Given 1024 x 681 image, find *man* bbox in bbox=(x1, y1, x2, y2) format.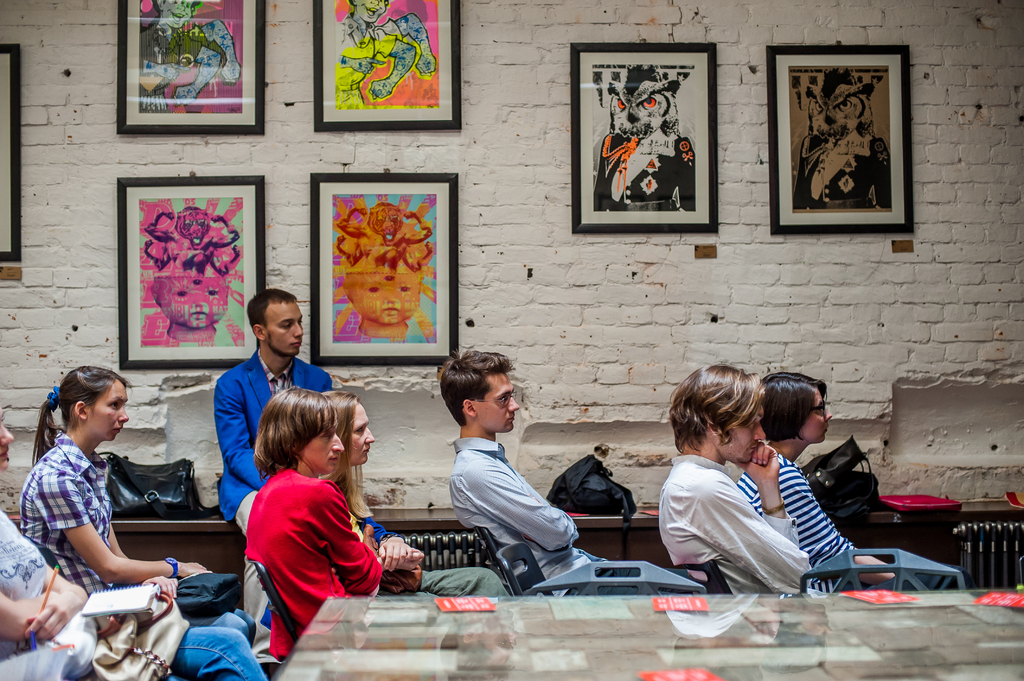
bbox=(210, 288, 332, 665).
